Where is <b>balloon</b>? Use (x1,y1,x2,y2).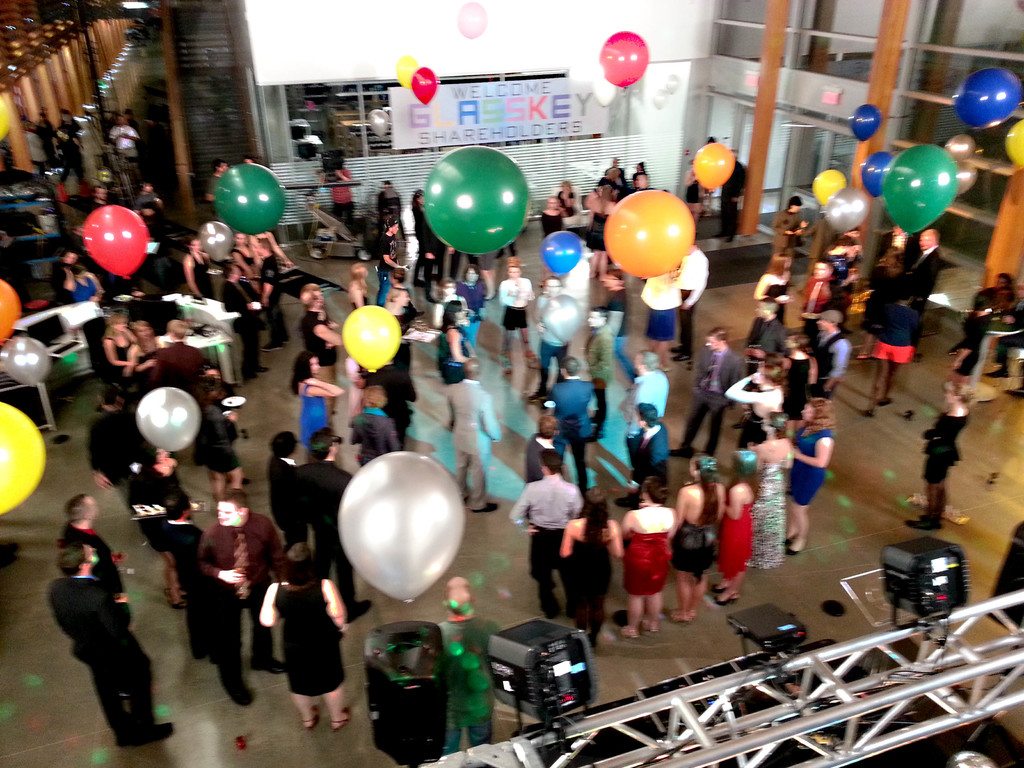
(880,145,961,234).
